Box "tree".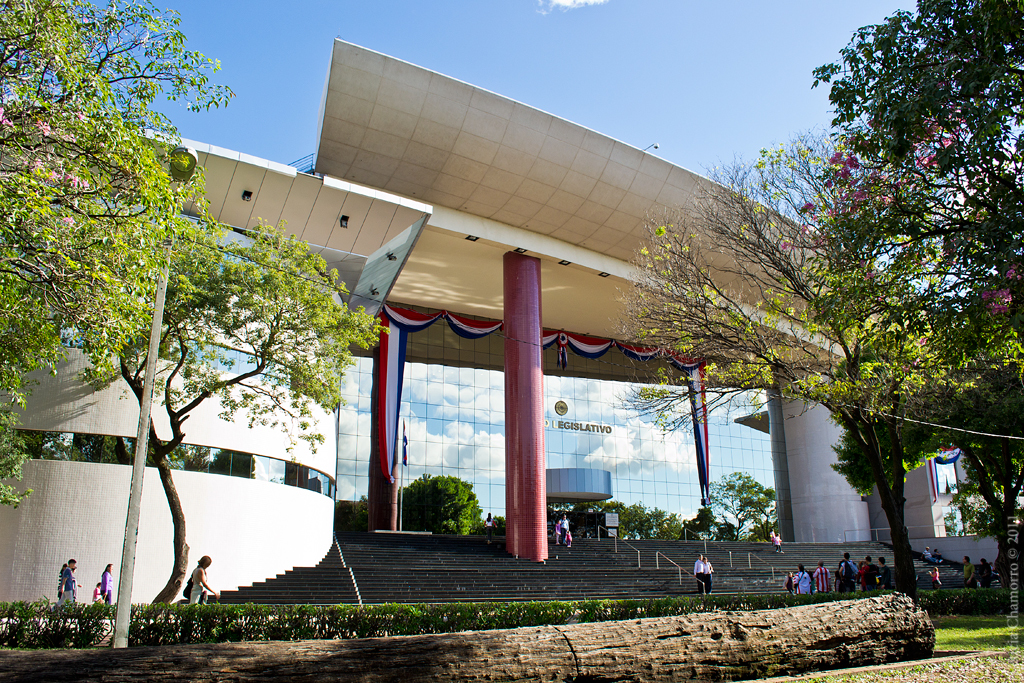
{"left": 590, "top": 498, "right": 688, "bottom": 541}.
